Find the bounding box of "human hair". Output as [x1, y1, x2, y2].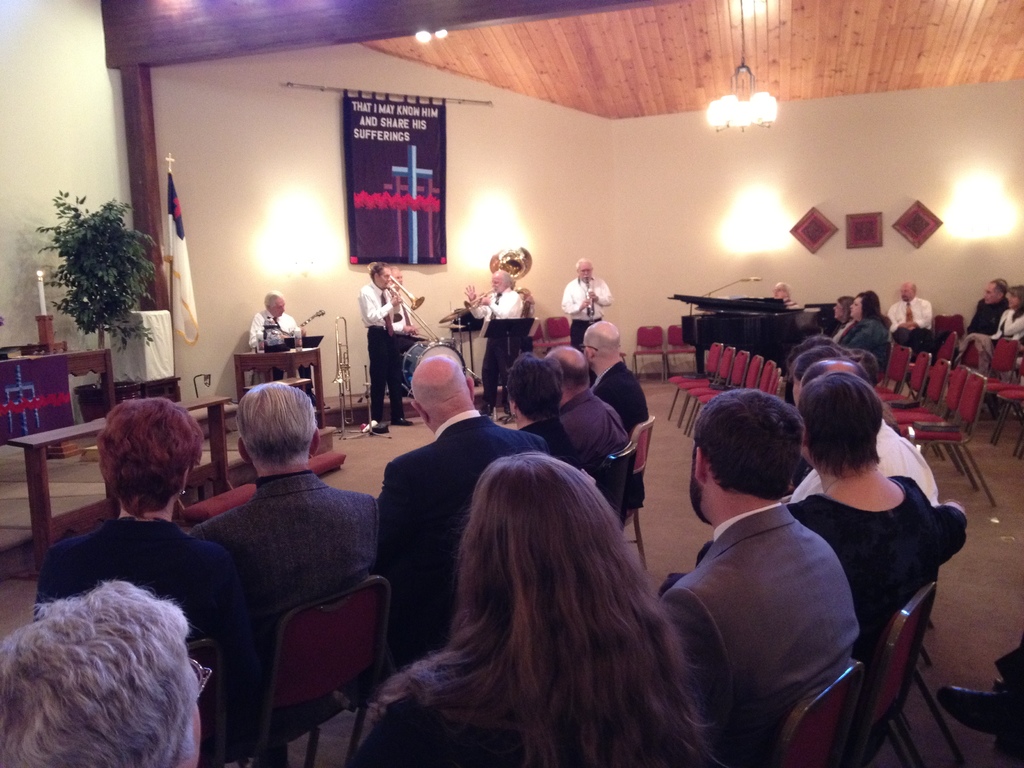
[796, 371, 883, 476].
